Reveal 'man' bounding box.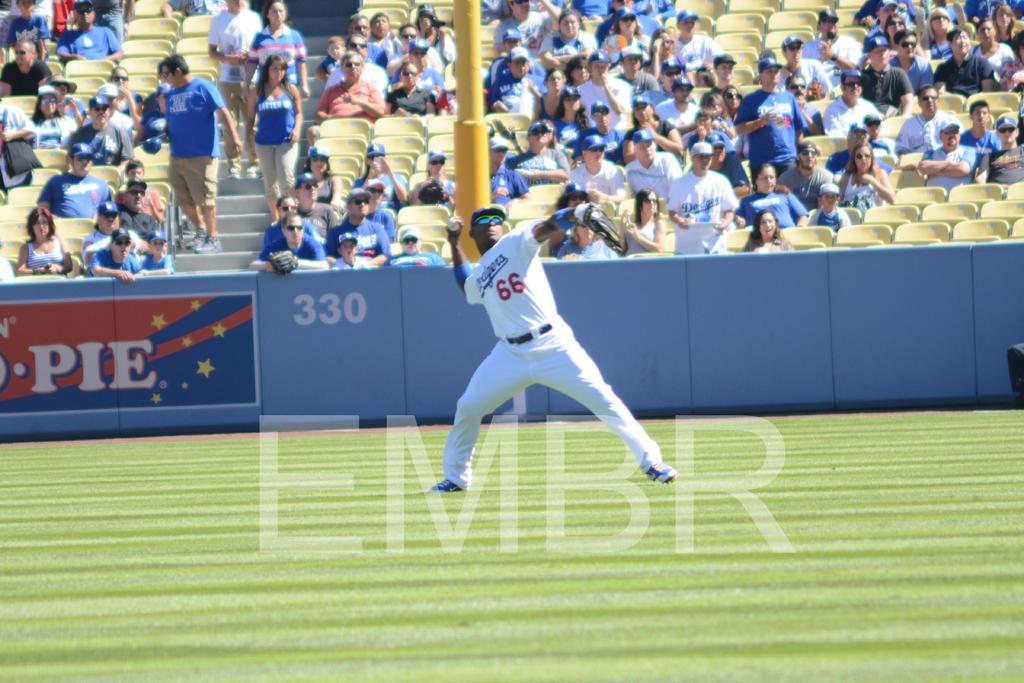
Revealed: locate(578, 49, 632, 131).
